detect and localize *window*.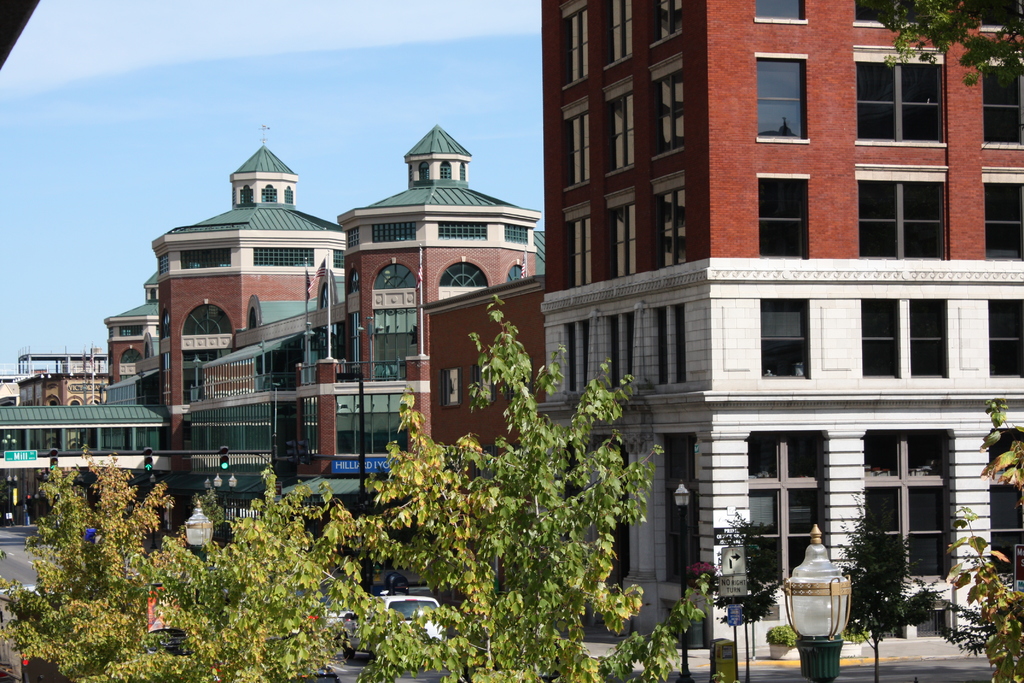
Localized at Rect(434, 252, 488, 288).
